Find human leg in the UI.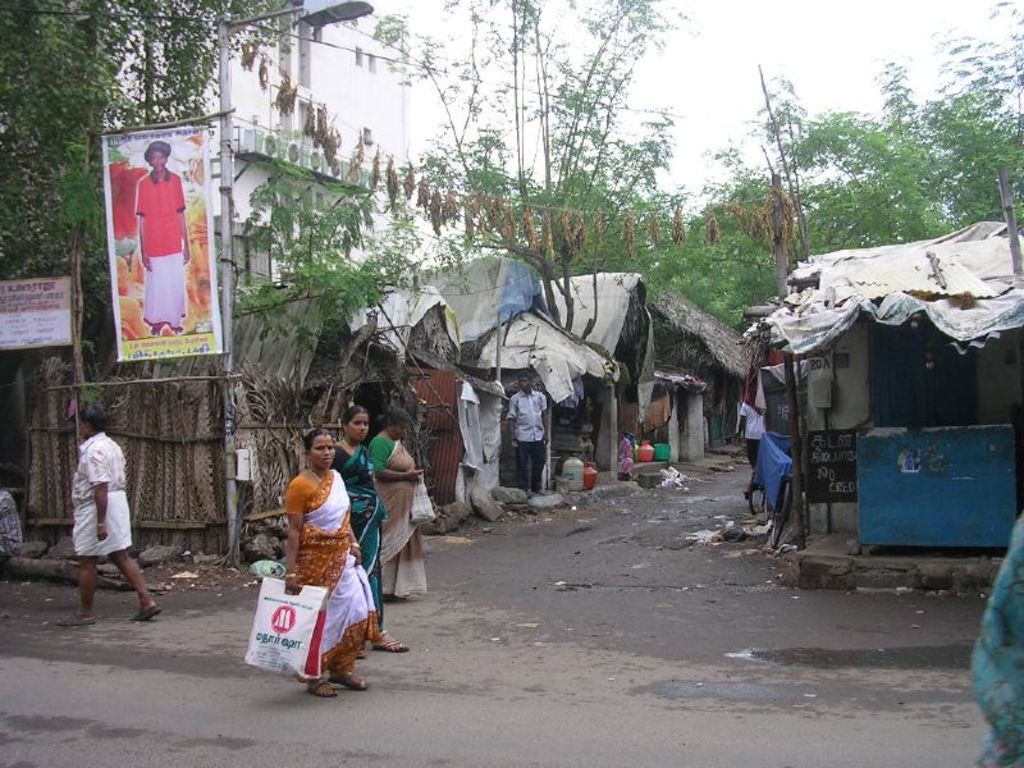
UI element at bbox=(536, 444, 548, 493).
